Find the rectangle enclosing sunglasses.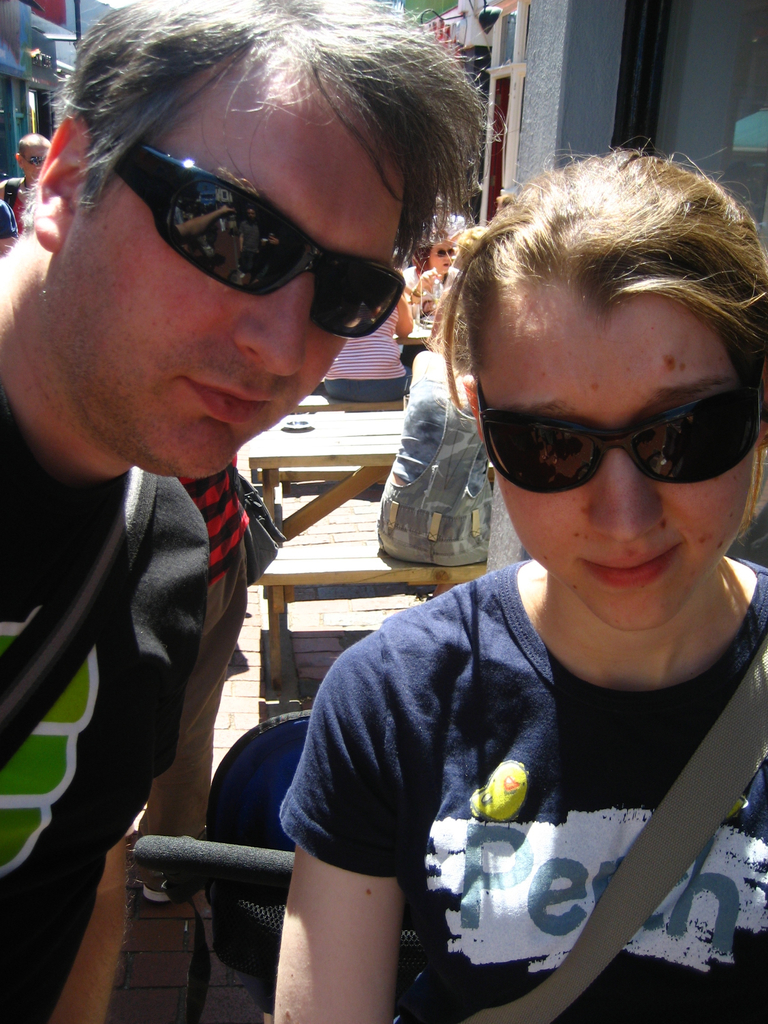
locate(477, 383, 756, 500).
